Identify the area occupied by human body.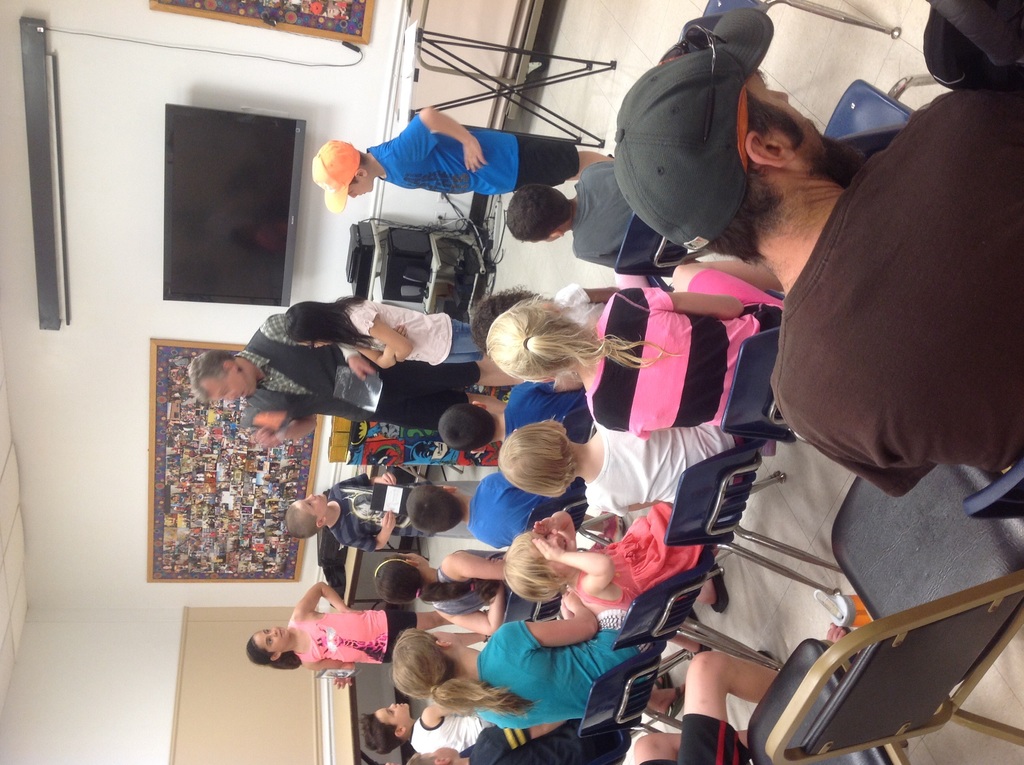
Area: <bbox>368, 104, 612, 198</bbox>.
